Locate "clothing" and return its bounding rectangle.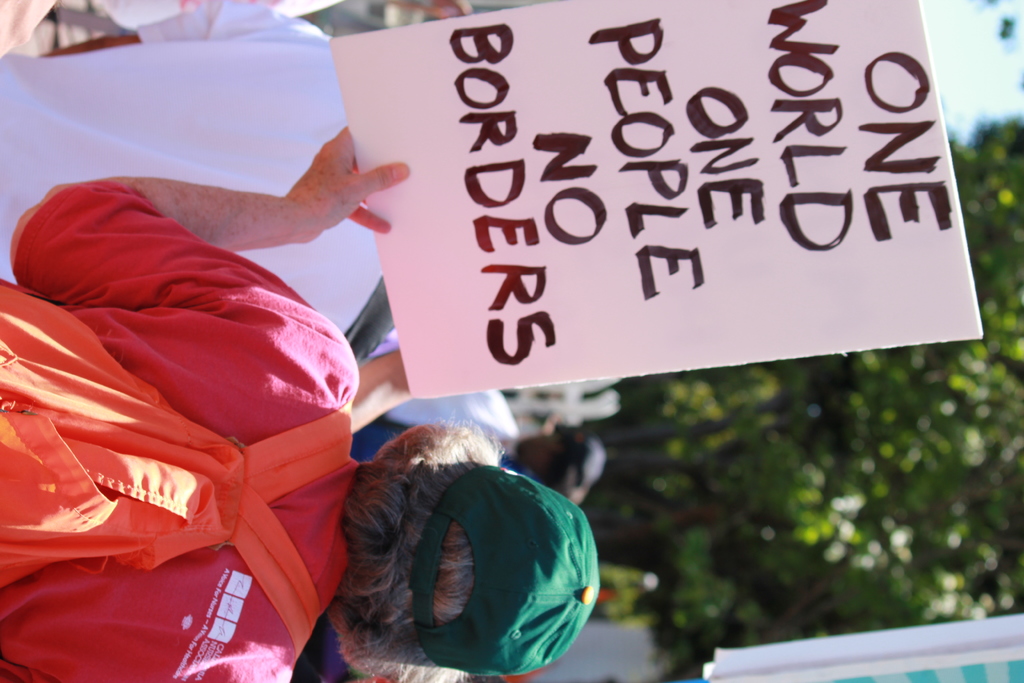
x1=0, y1=180, x2=349, y2=682.
